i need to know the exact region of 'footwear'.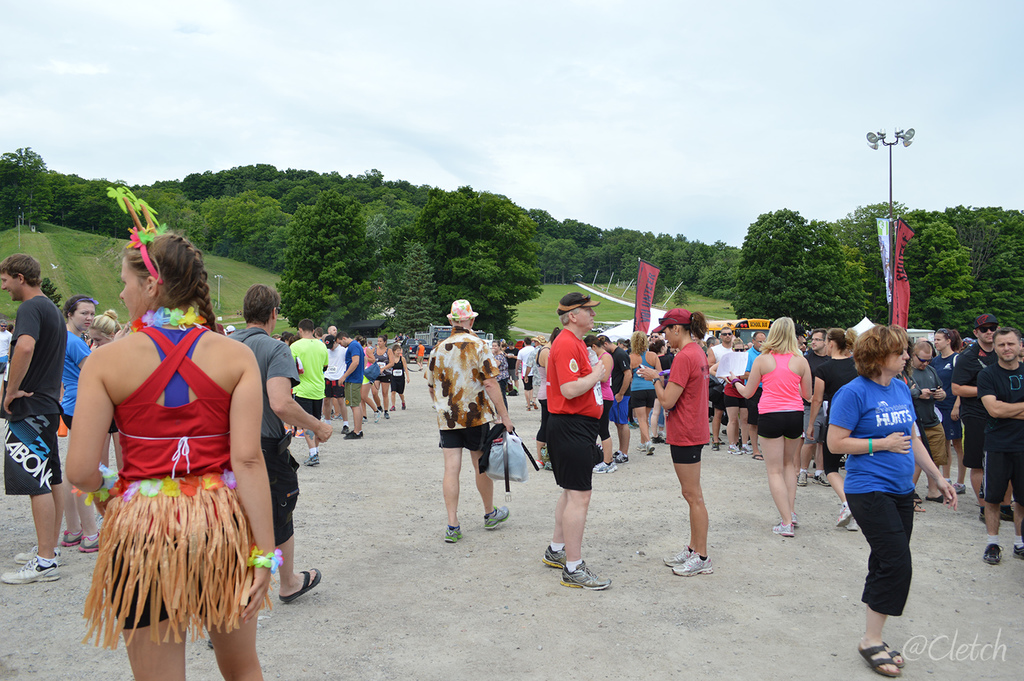
Region: locate(608, 445, 629, 464).
